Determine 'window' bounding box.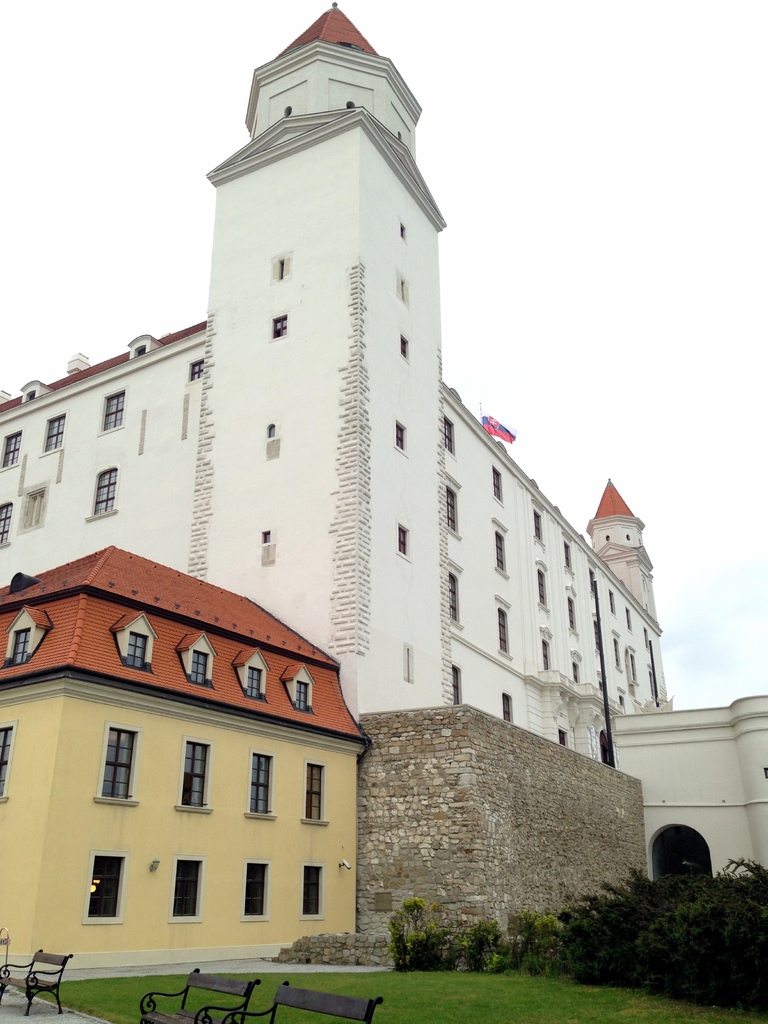
Determined: bbox(549, 724, 570, 758).
